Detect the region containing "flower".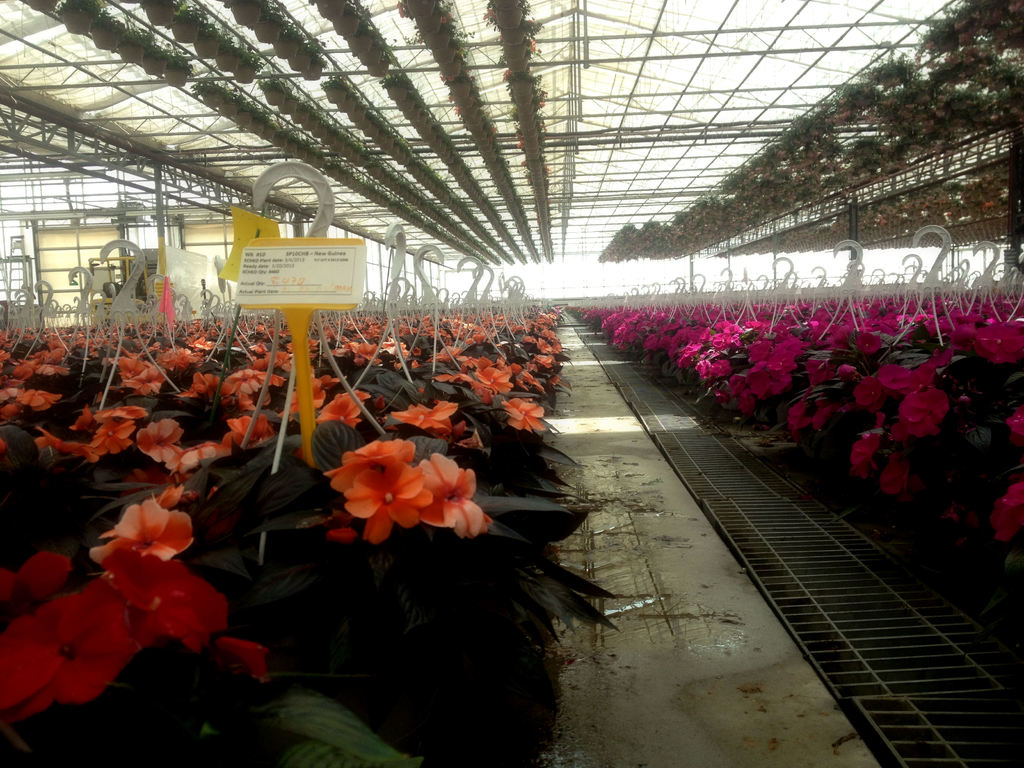
993,482,1023,540.
